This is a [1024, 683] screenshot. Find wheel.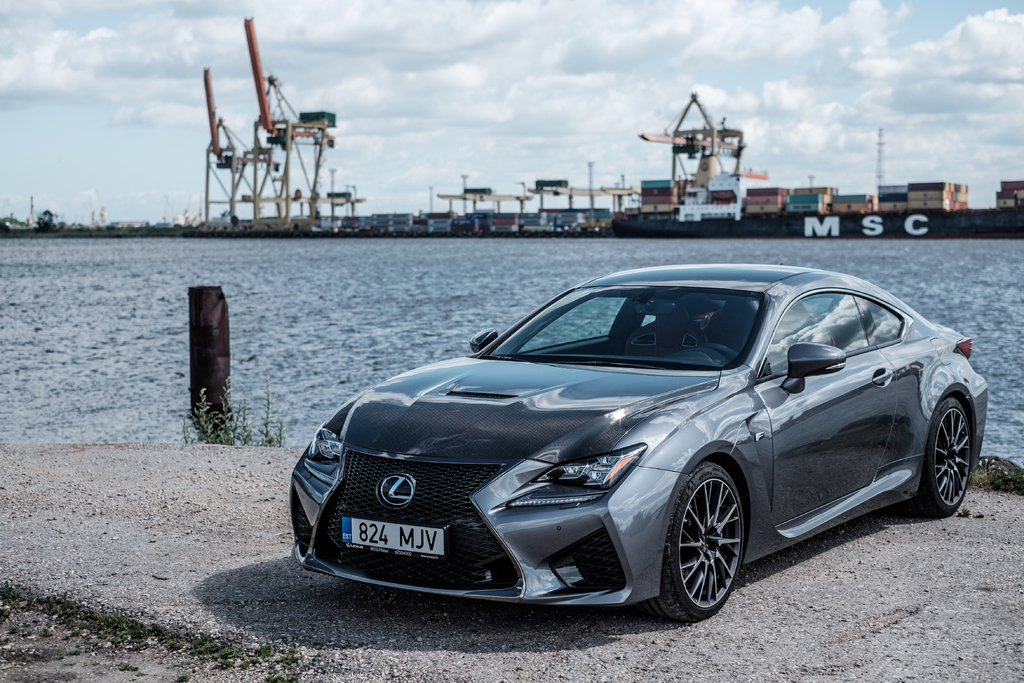
Bounding box: detection(666, 479, 756, 618).
